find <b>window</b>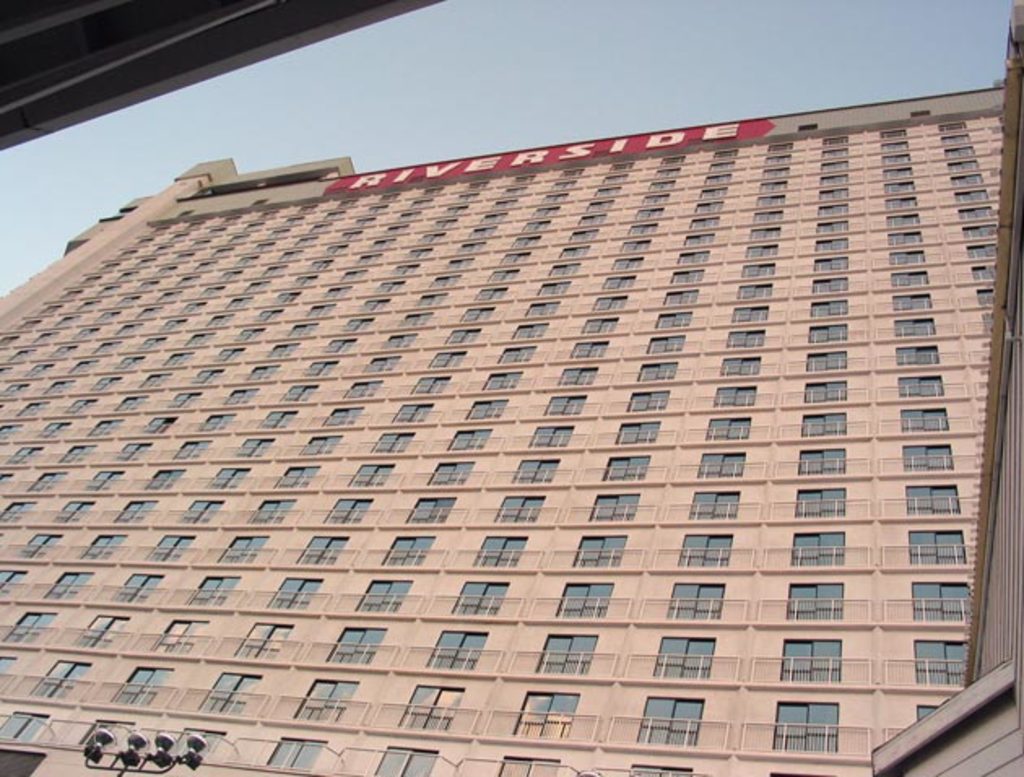
BBox(374, 431, 416, 449)
